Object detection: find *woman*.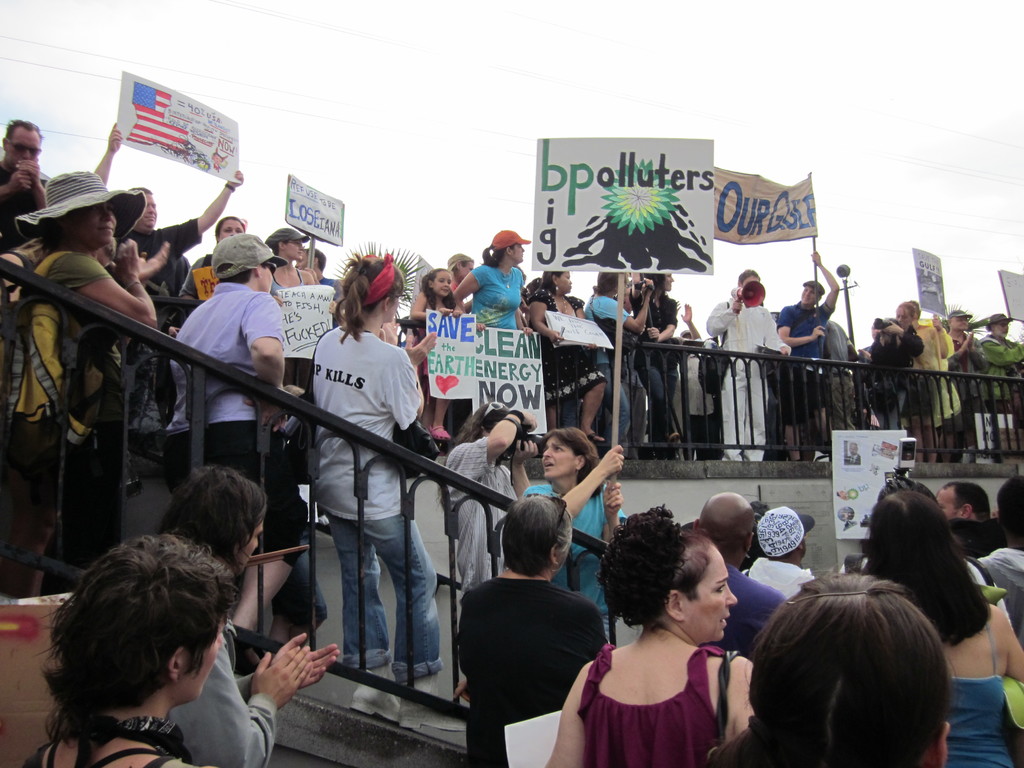
region(460, 221, 531, 329).
